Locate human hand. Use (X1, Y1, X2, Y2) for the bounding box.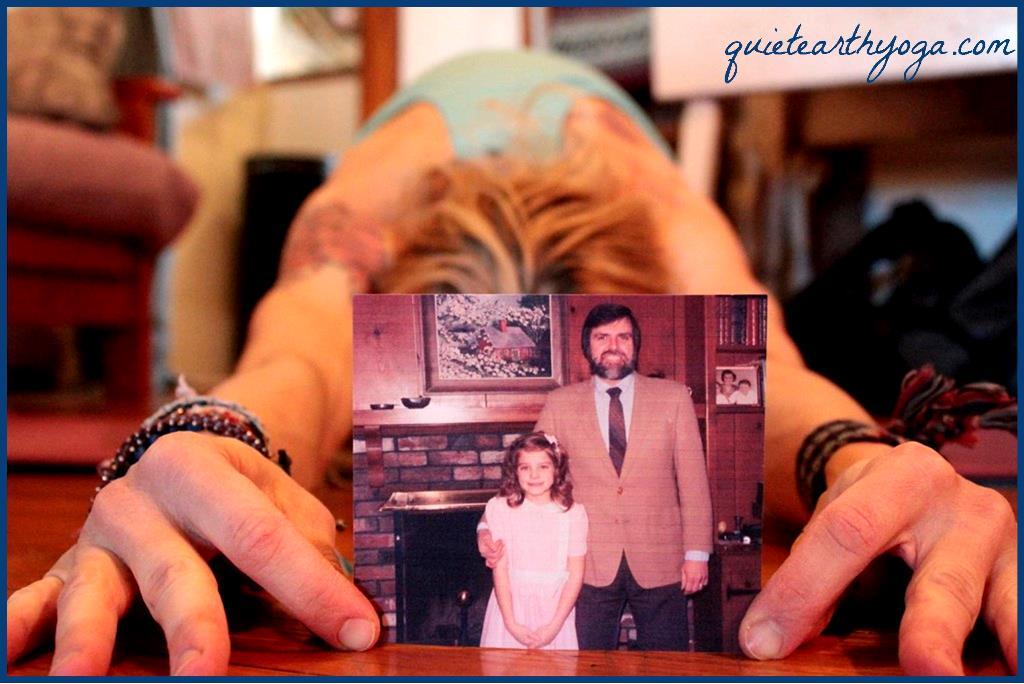
(481, 535, 507, 575).
